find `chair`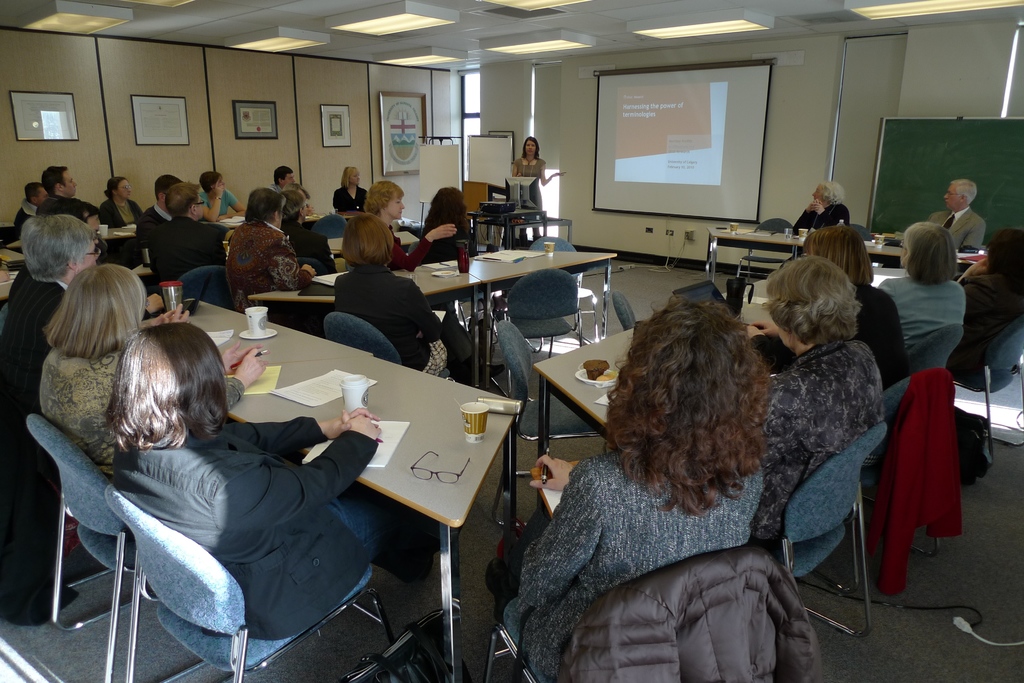
region(733, 218, 797, 287)
